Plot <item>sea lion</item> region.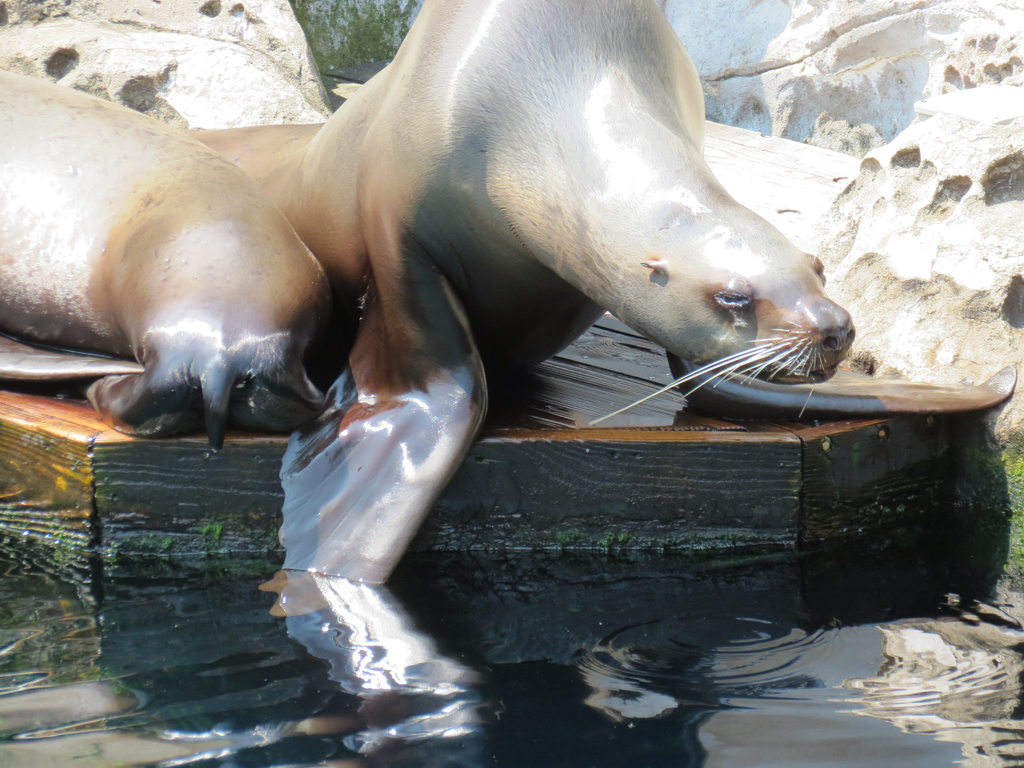
Plotted at 0:58:337:466.
